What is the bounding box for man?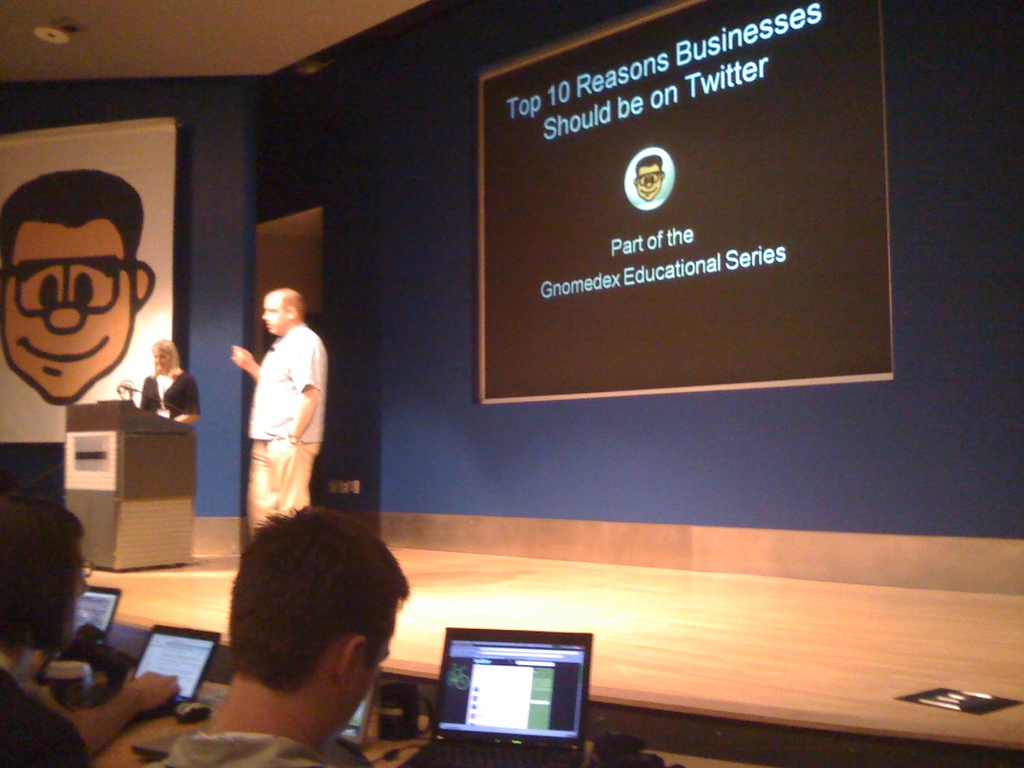
x1=225 y1=285 x2=328 y2=543.
